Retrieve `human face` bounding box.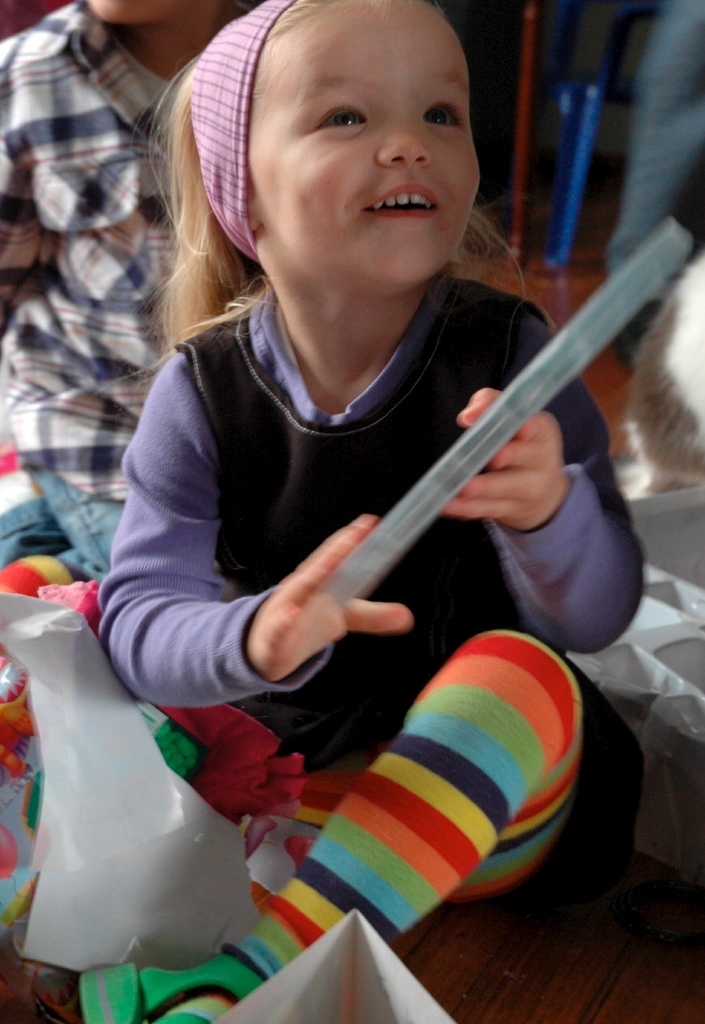
Bounding box: locate(82, 0, 176, 33).
